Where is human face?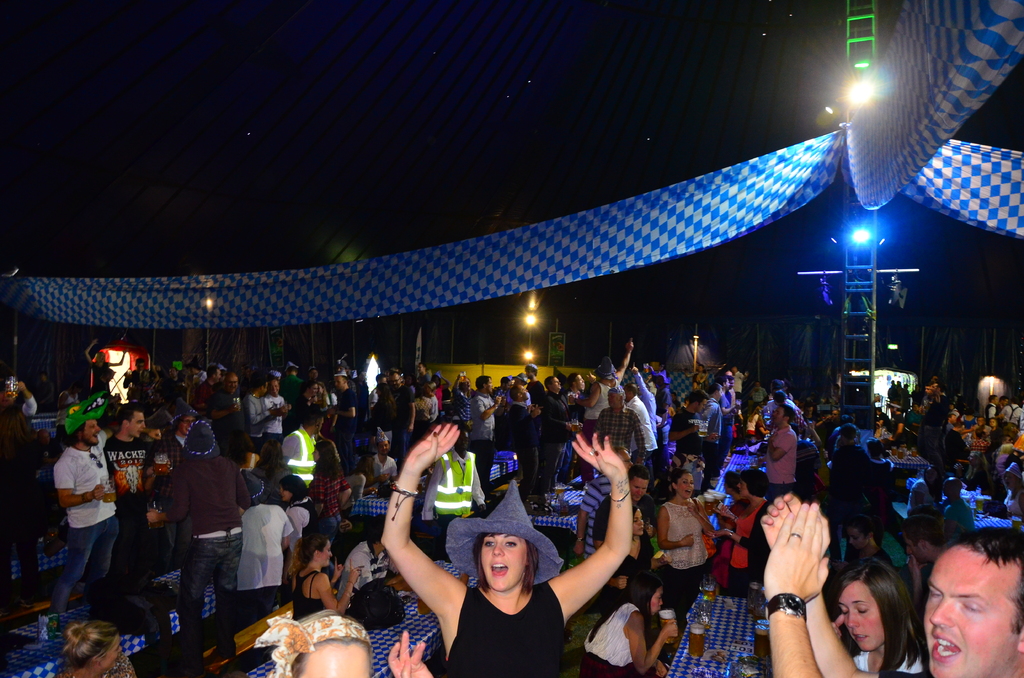
rect(270, 379, 280, 395).
